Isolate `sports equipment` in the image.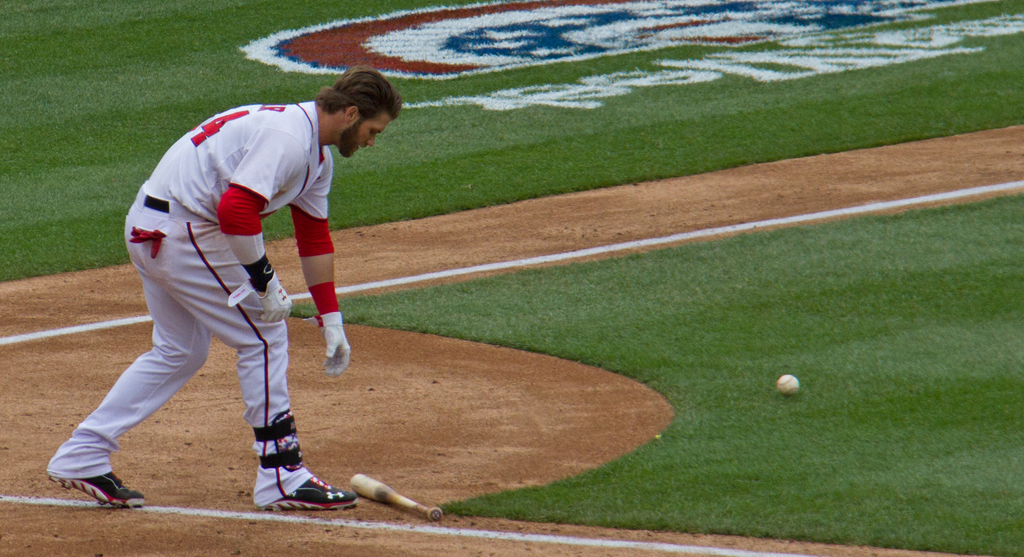
Isolated region: x1=49 y1=467 x2=145 y2=506.
